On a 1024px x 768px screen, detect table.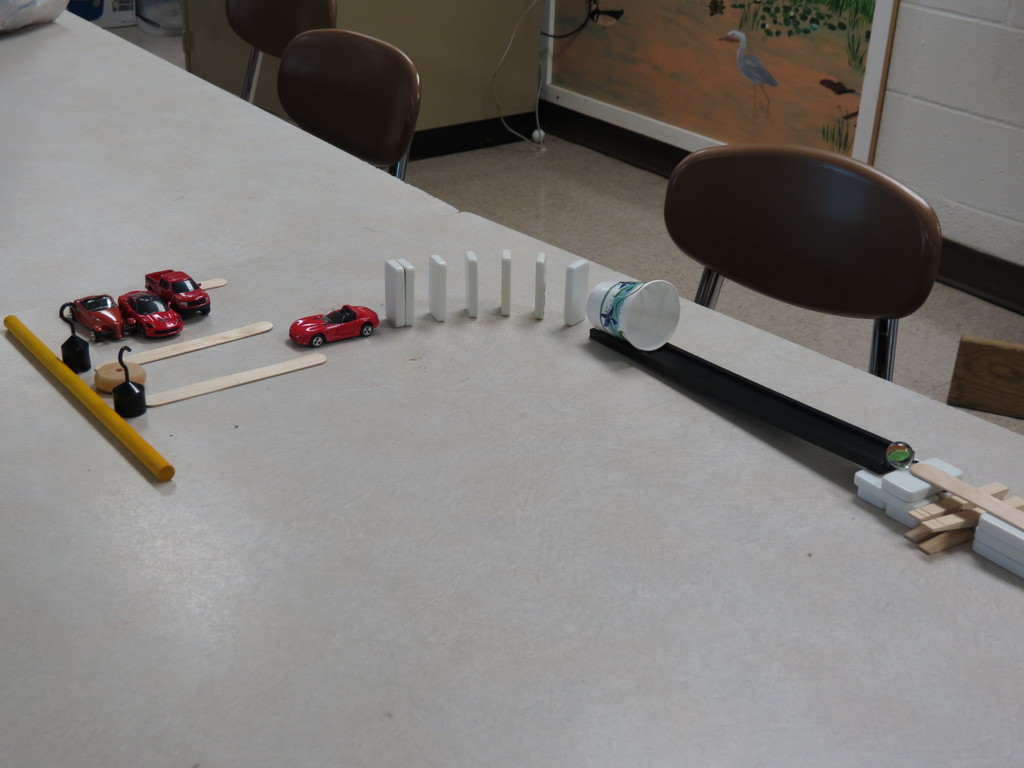
locate(0, 15, 1000, 713).
